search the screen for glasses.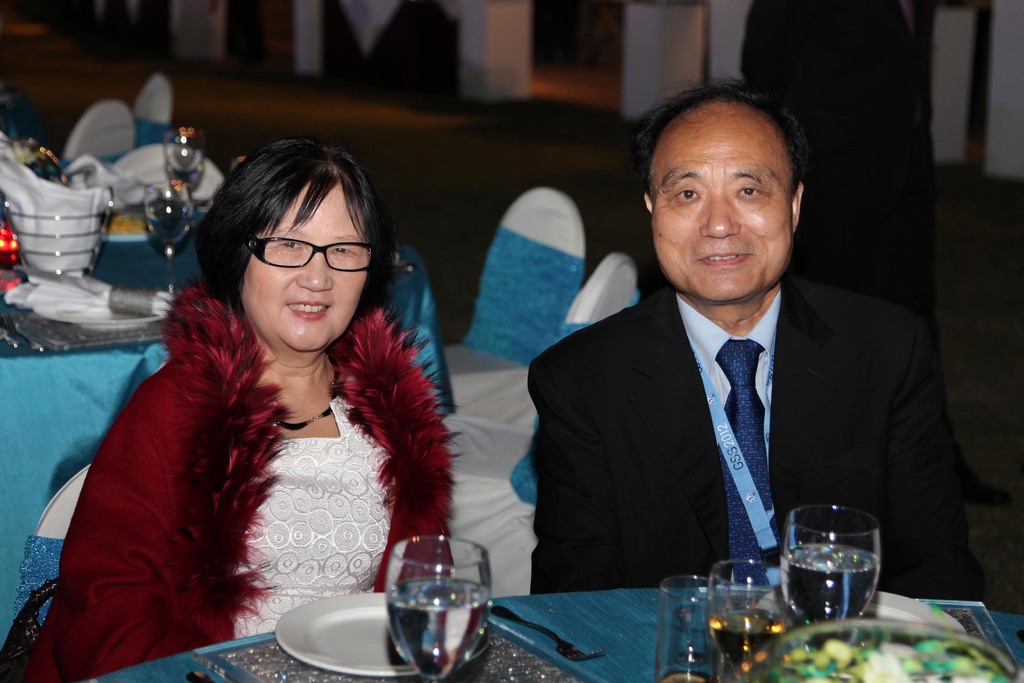
Found at pyautogui.locateOnScreen(244, 224, 383, 276).
